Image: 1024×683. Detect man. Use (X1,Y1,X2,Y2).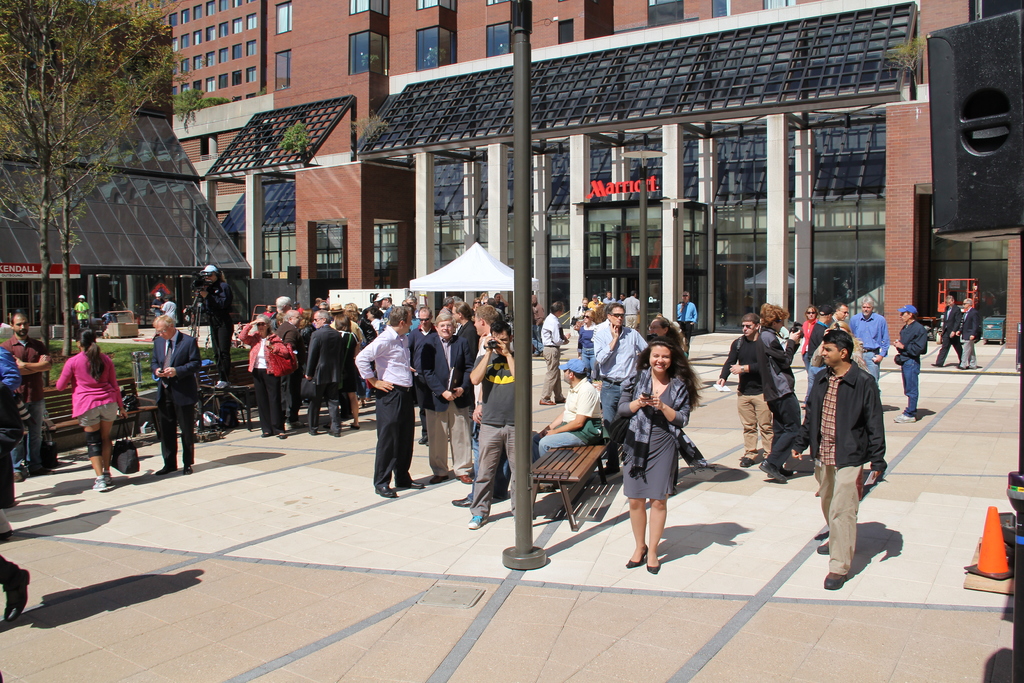
(72,292,90,328).
